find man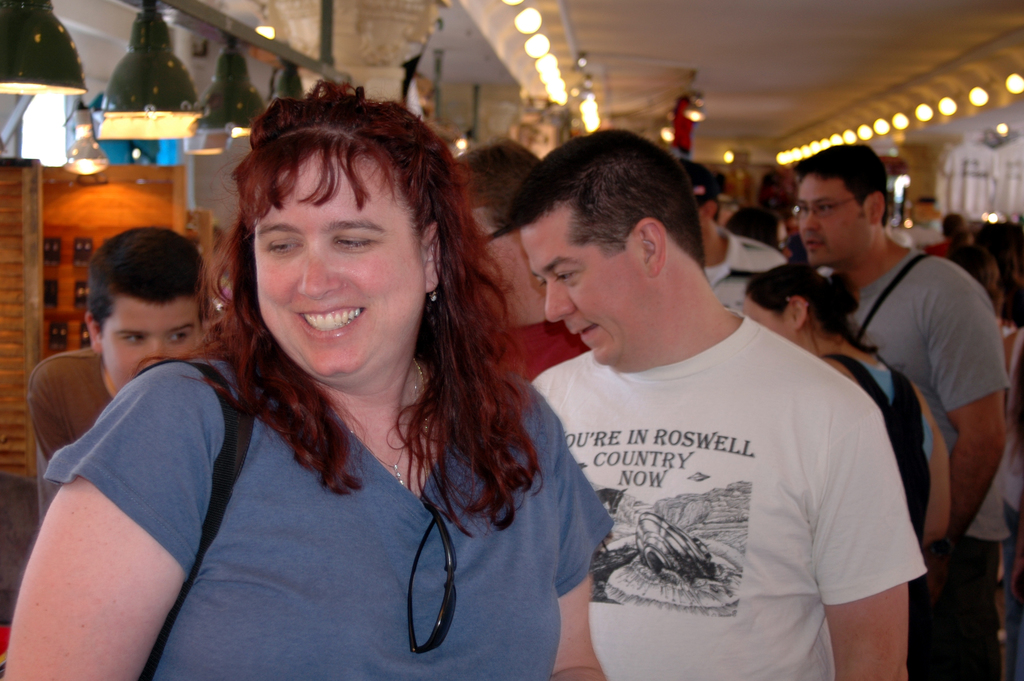
left=787, top=141, right=1009, bottom=680
